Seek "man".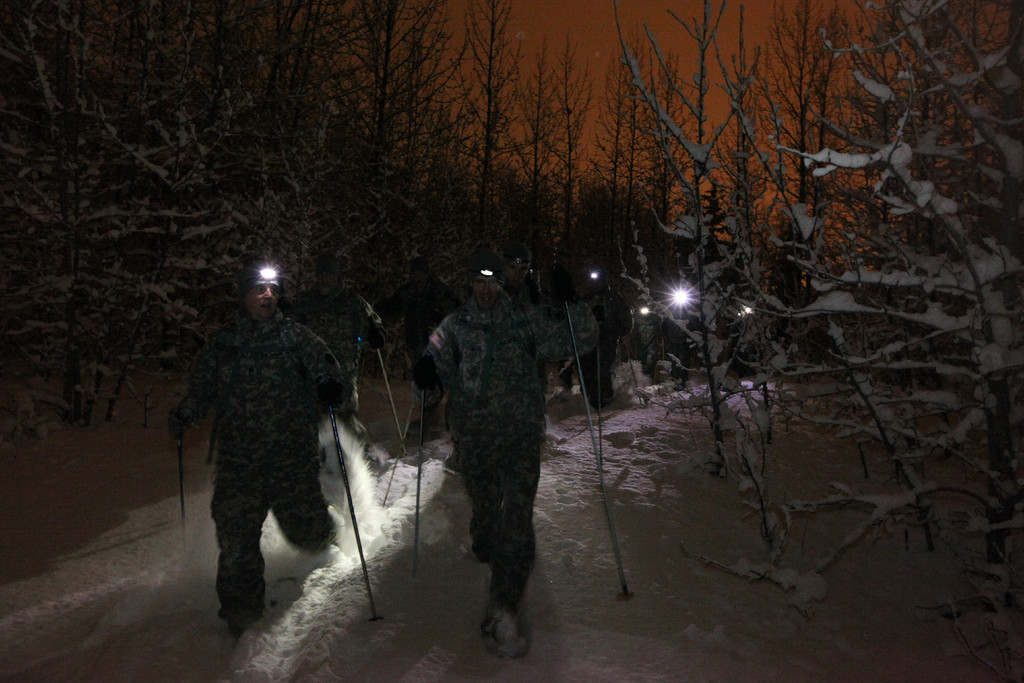
{"left": 631, "top": 288, "right": 661, "bottom": 383}.
